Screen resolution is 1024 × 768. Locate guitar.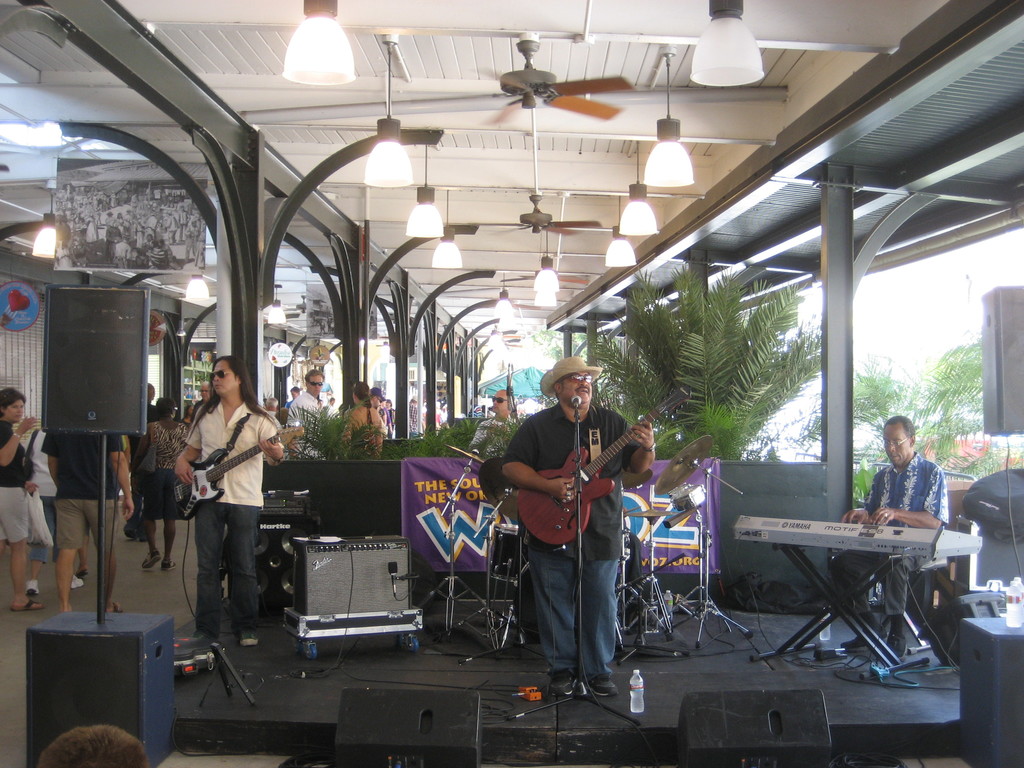
[479, 429, 648, 580].
